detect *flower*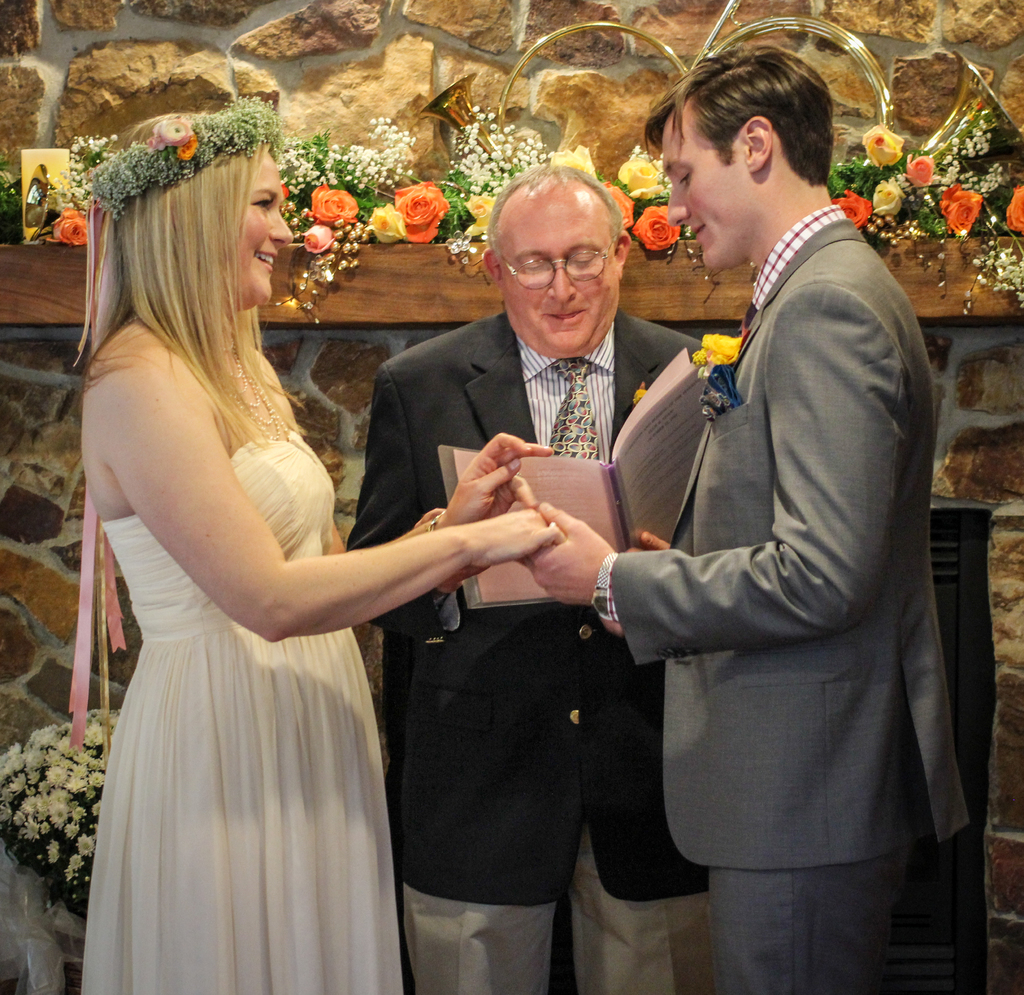
(630, 205, 684, 260)
